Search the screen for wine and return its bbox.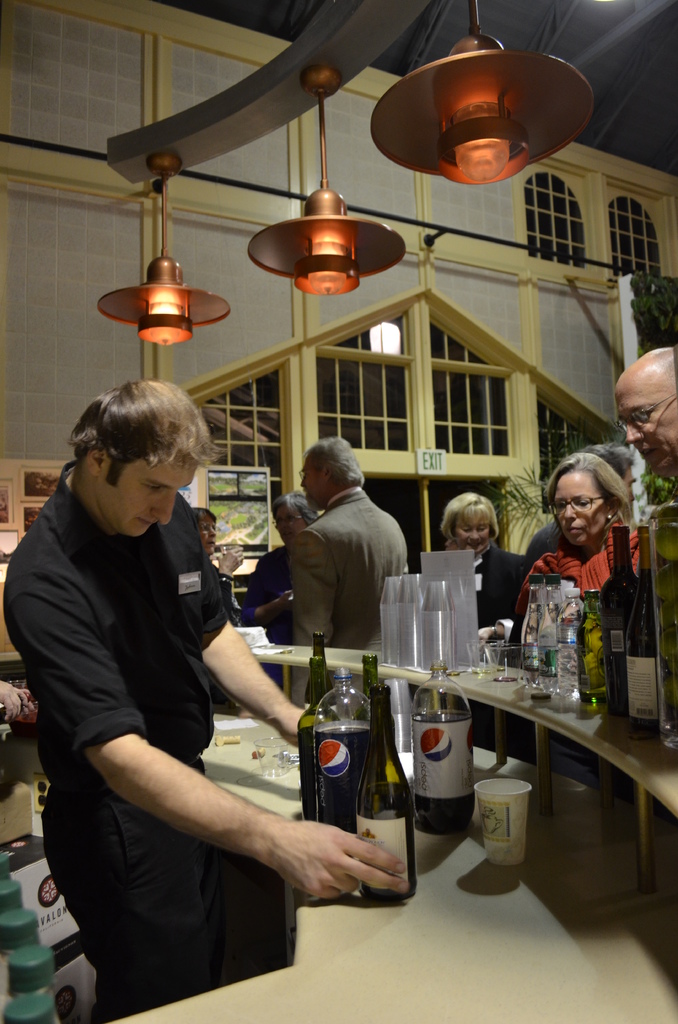
Found: {"x1": 606, "y1": 525, "x2": 638, "y2": 712}.
